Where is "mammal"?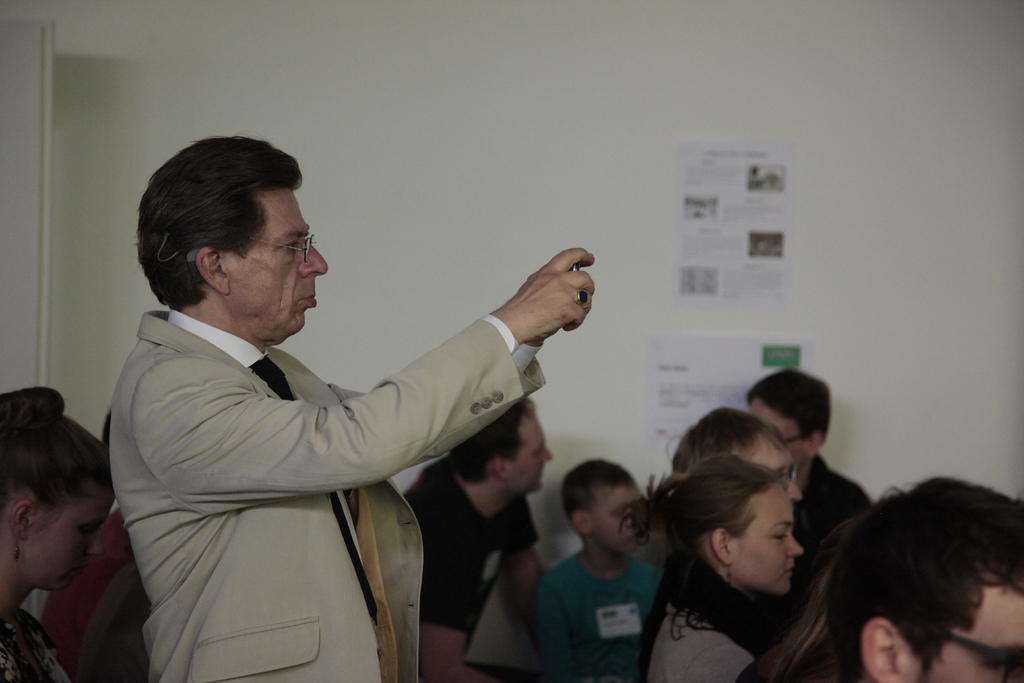
<bbox>399, 391, 546, 682</bbox>.
